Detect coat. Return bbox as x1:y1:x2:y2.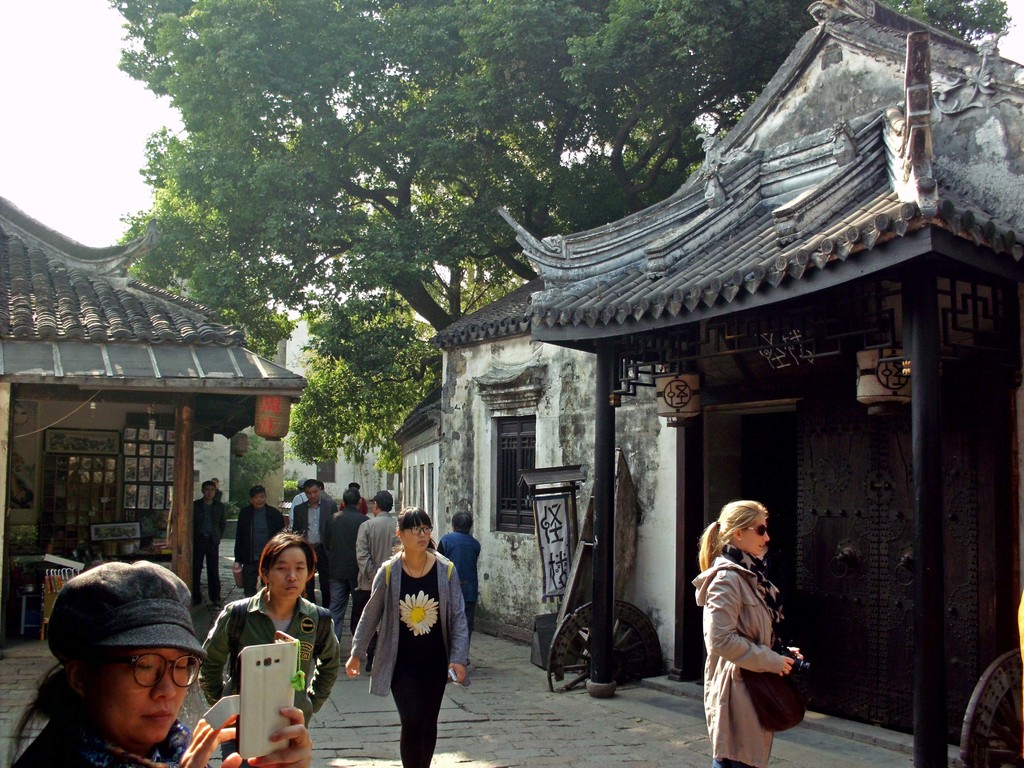
294:501:335:553.
